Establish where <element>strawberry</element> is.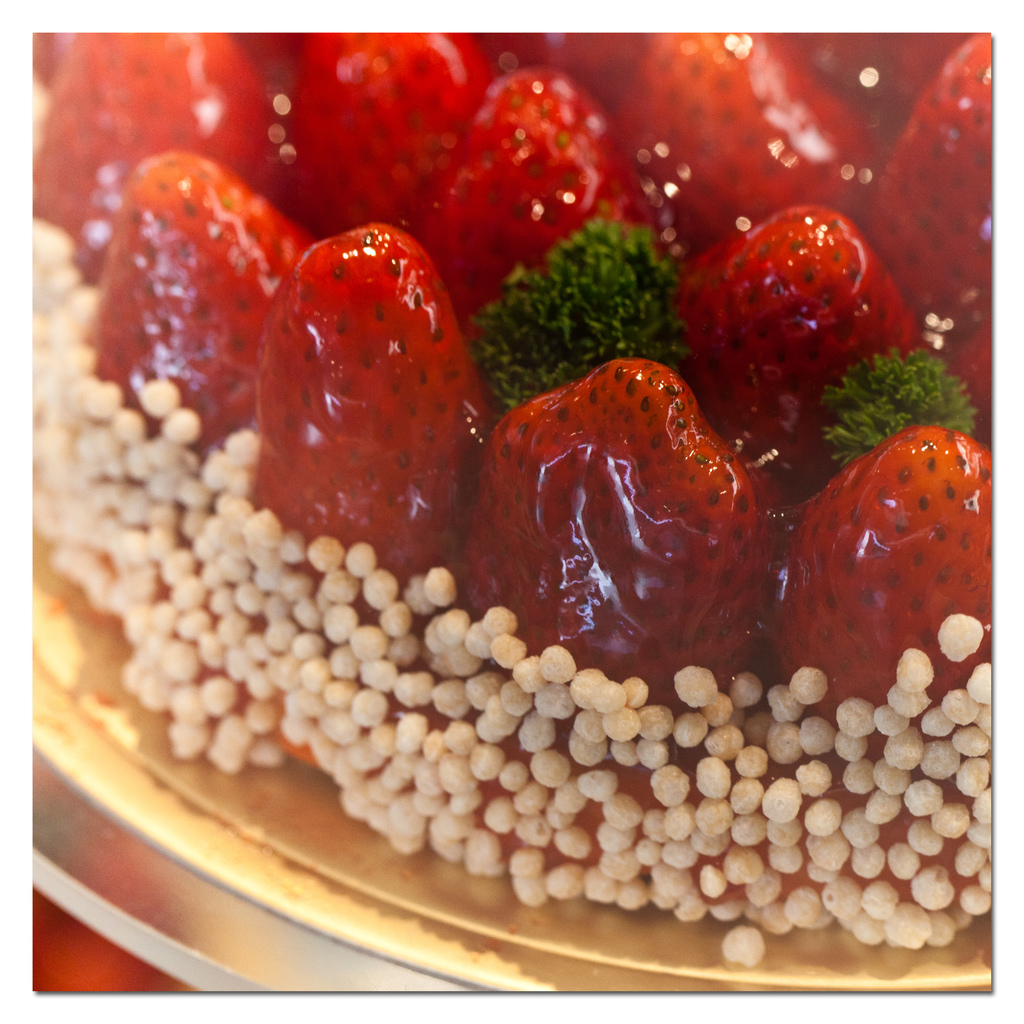
Established at [left=207, top=192, right=504, bottom=573].
